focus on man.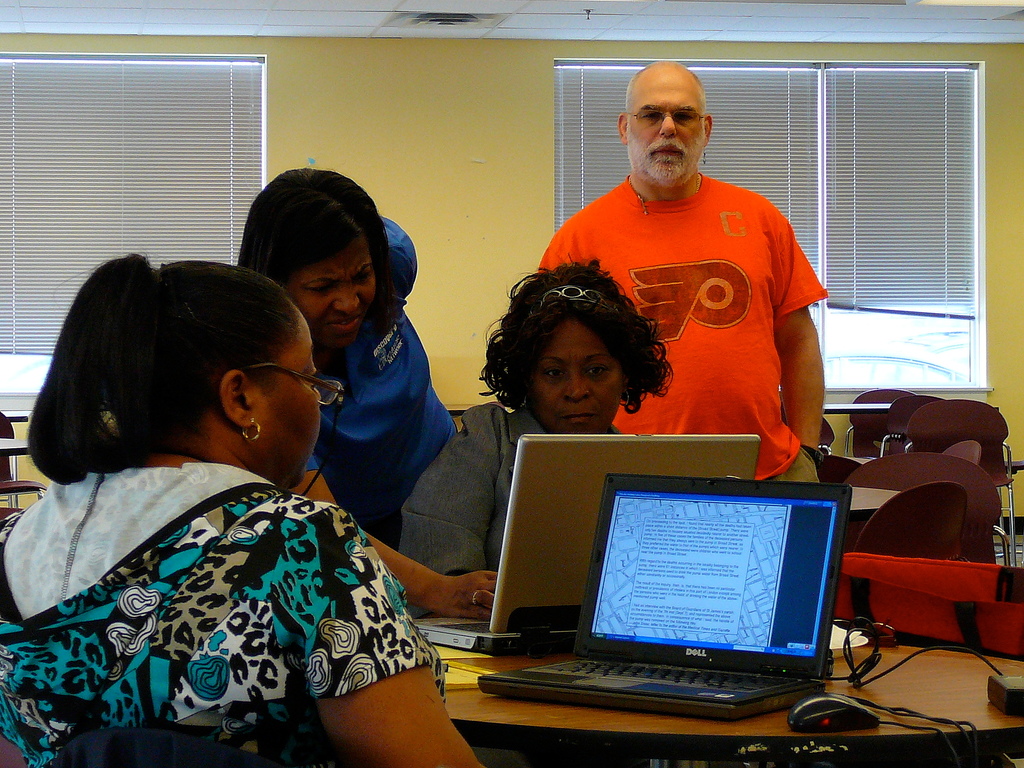
Focused at box=[536, 81, 847, 481].
